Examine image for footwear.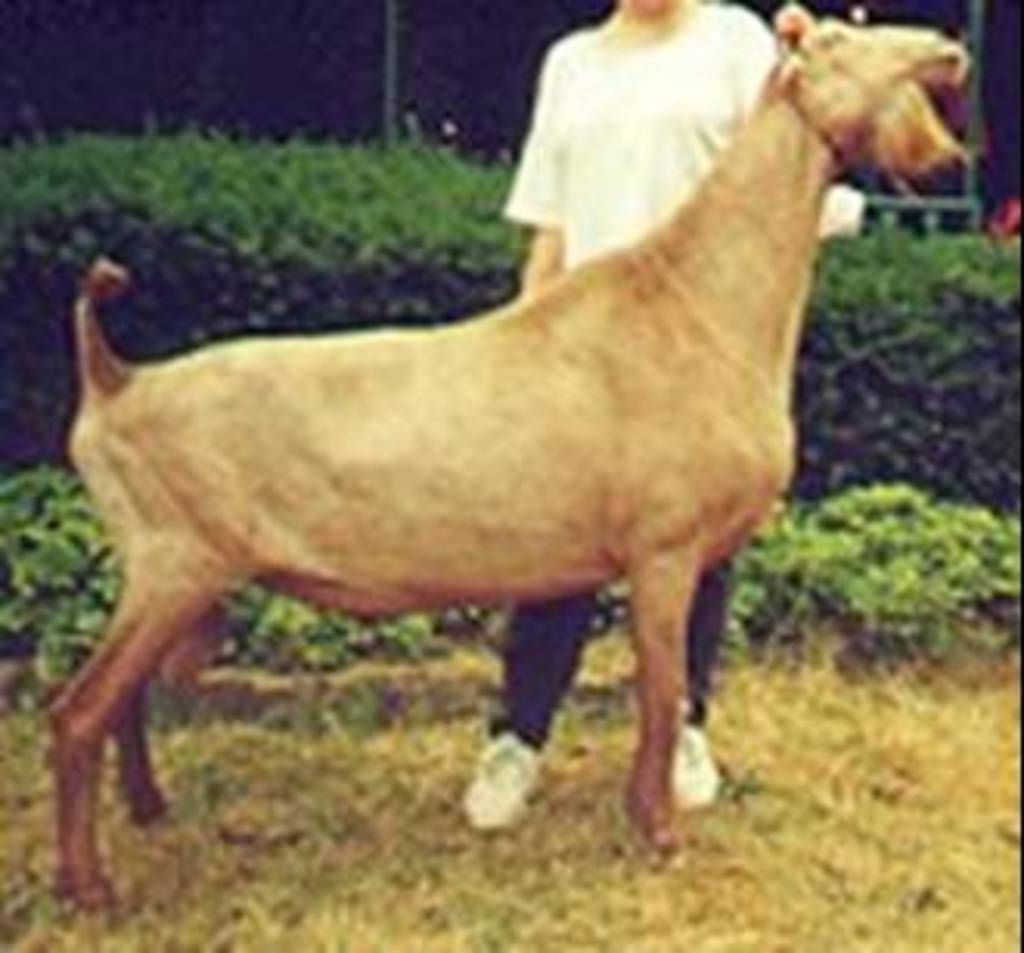
Examination result: region(456, 736, 543, 835).
